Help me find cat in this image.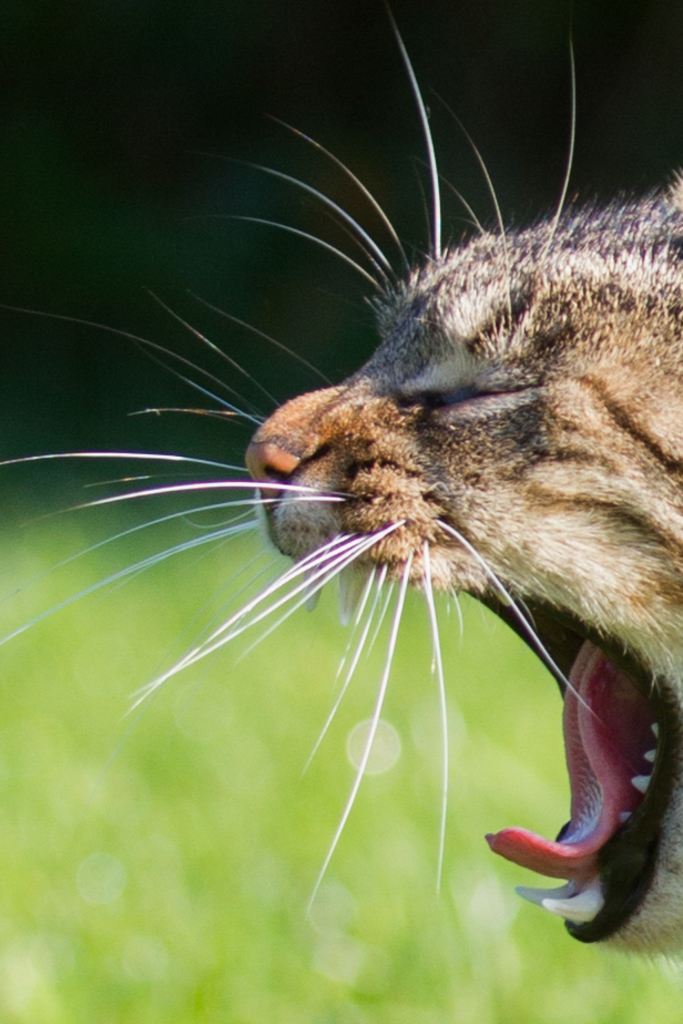
Found it: 0 25 682 973.
